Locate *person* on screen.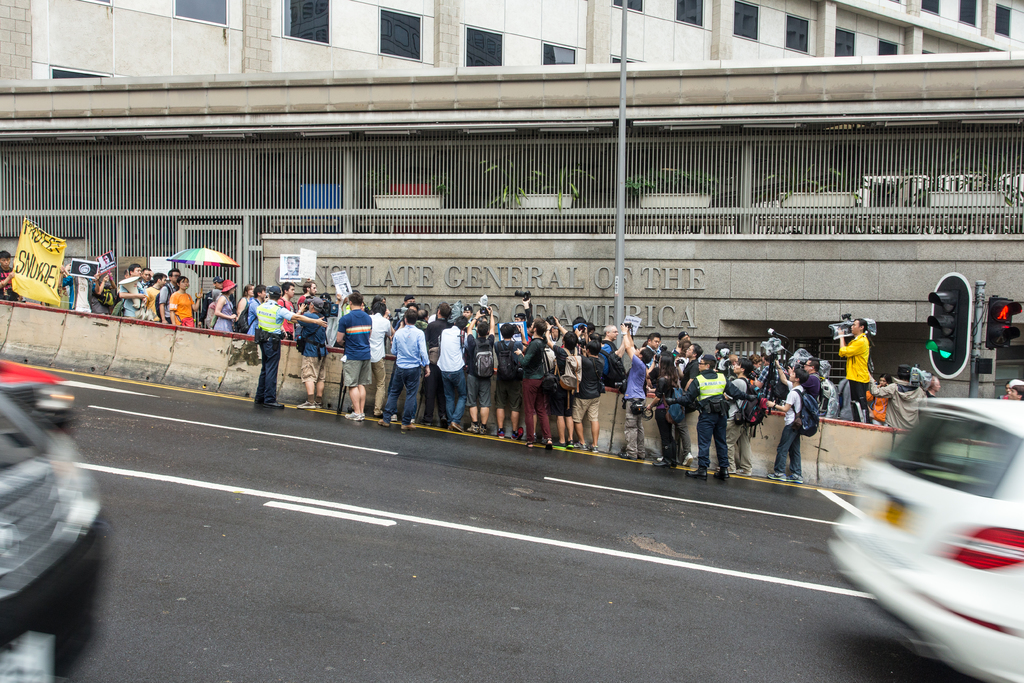
On screen at l=115, t=264, r=140, b=317.
